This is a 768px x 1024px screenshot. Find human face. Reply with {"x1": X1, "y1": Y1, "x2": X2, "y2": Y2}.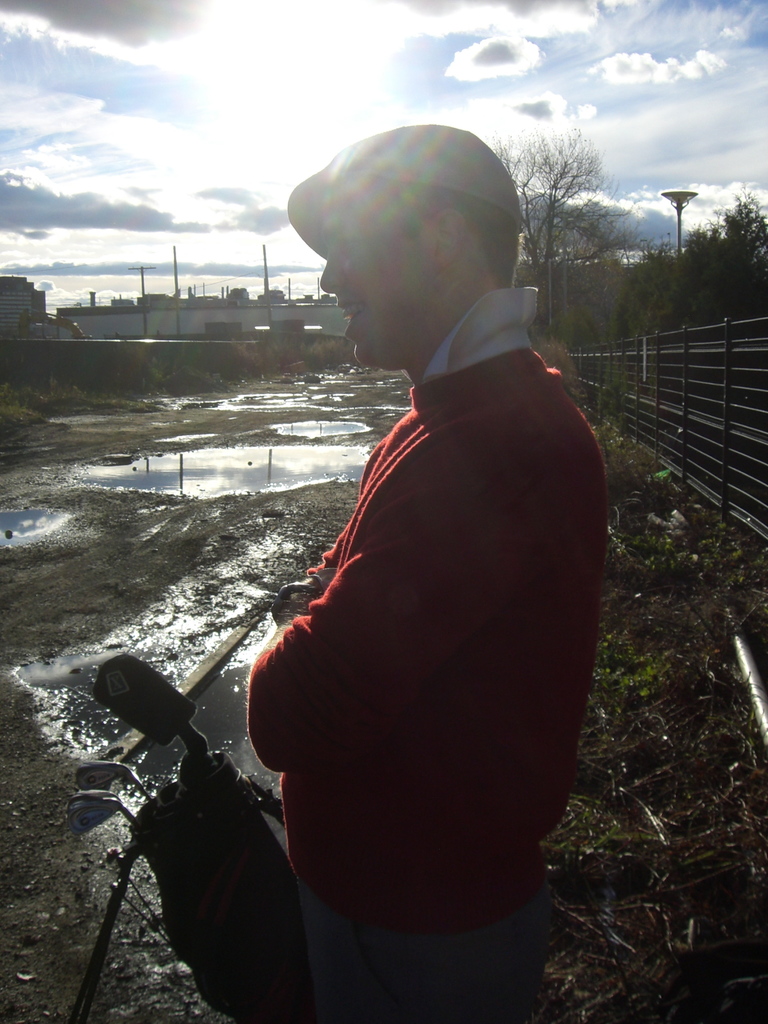
{"x1": 323, "y1": 181, "x2": 444, "y2": 371}.
